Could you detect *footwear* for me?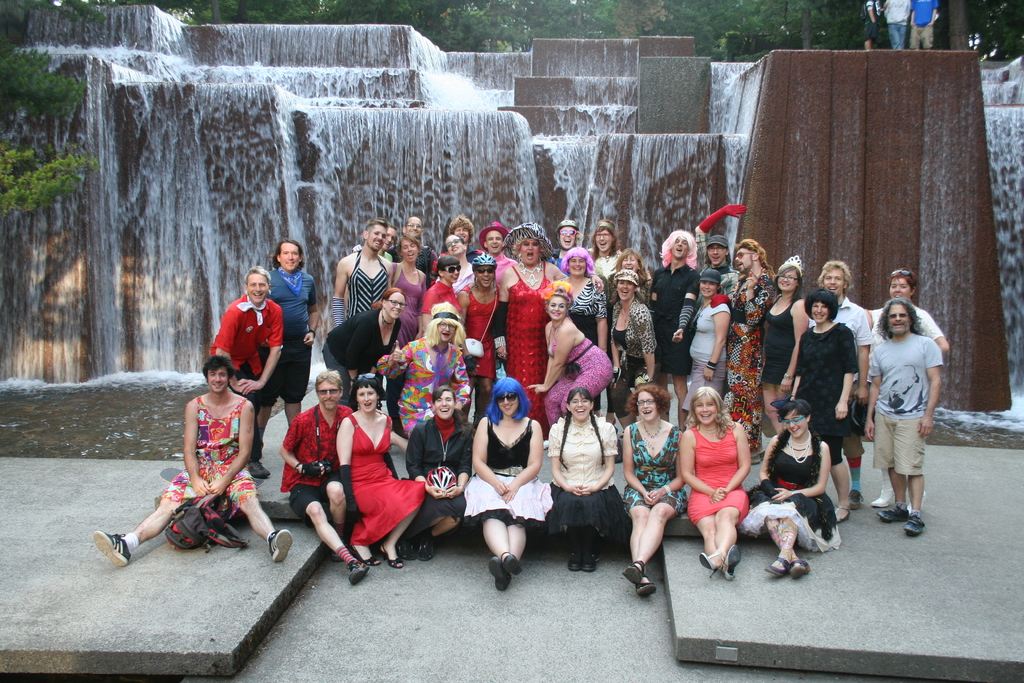
Detection result: [877,504,911,523].
